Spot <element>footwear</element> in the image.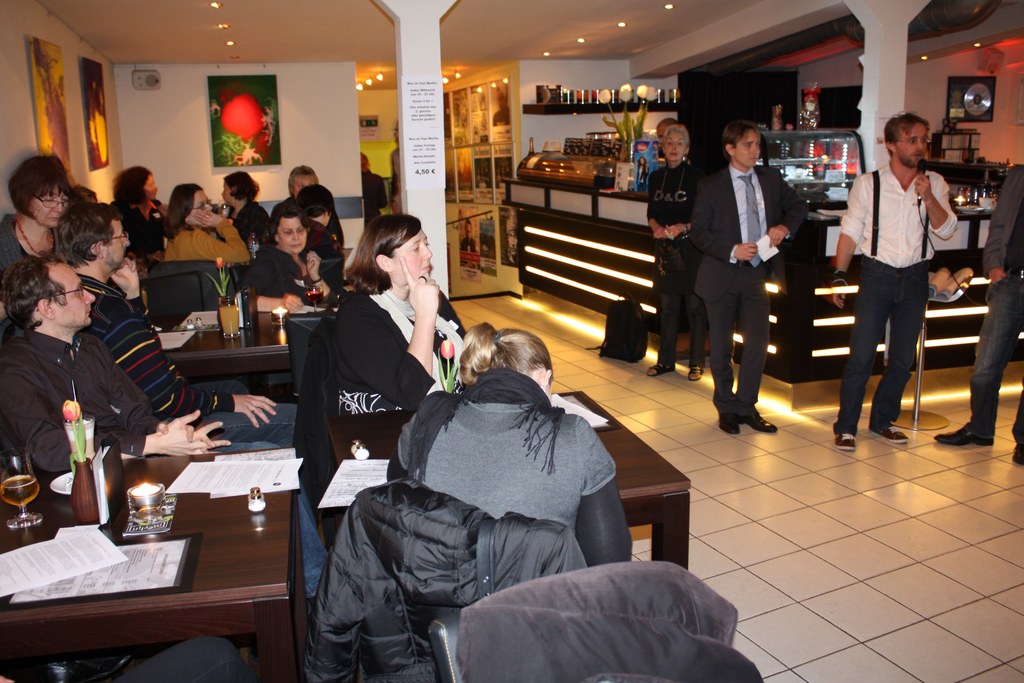
<element>footwear</element> found at left=936, top=424, right=996, bottom=445.
